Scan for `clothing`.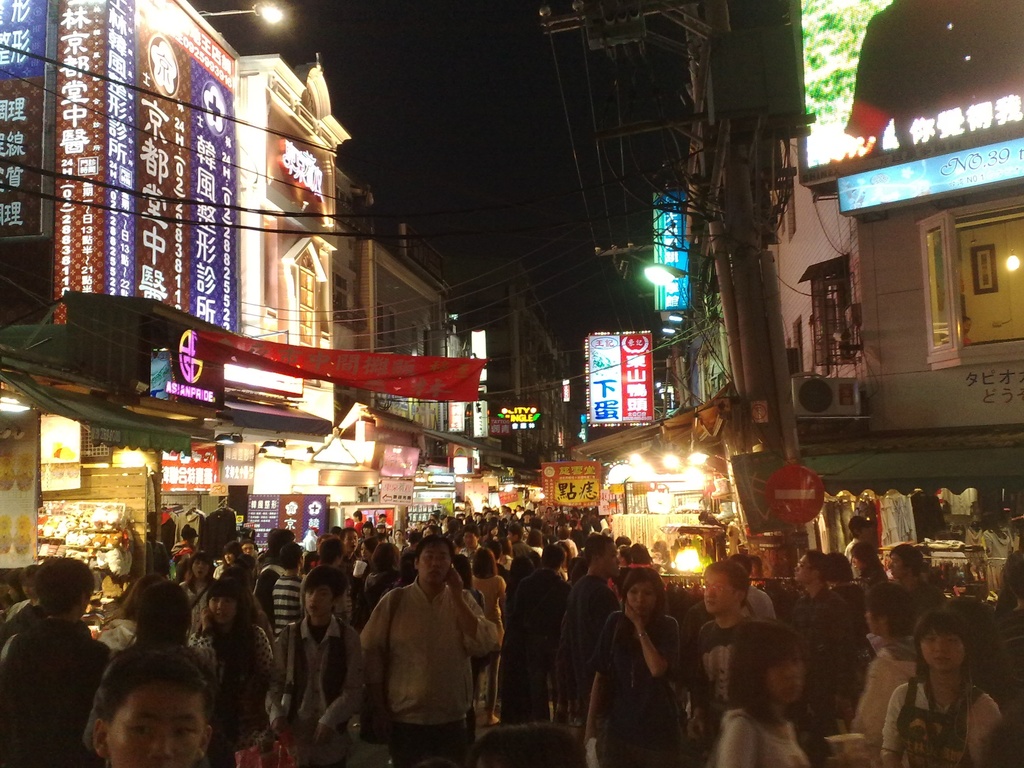
Scan result: x1=885, y1=645, x2=1010, y2=760.
